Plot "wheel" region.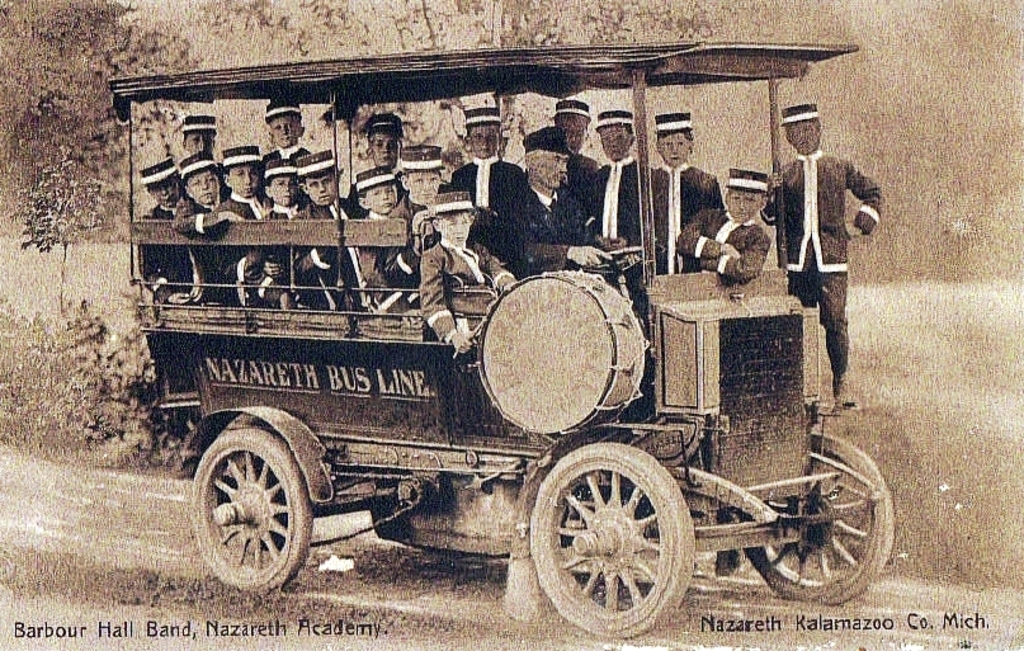
Plotted at box=[746, 431, 893, 605].
